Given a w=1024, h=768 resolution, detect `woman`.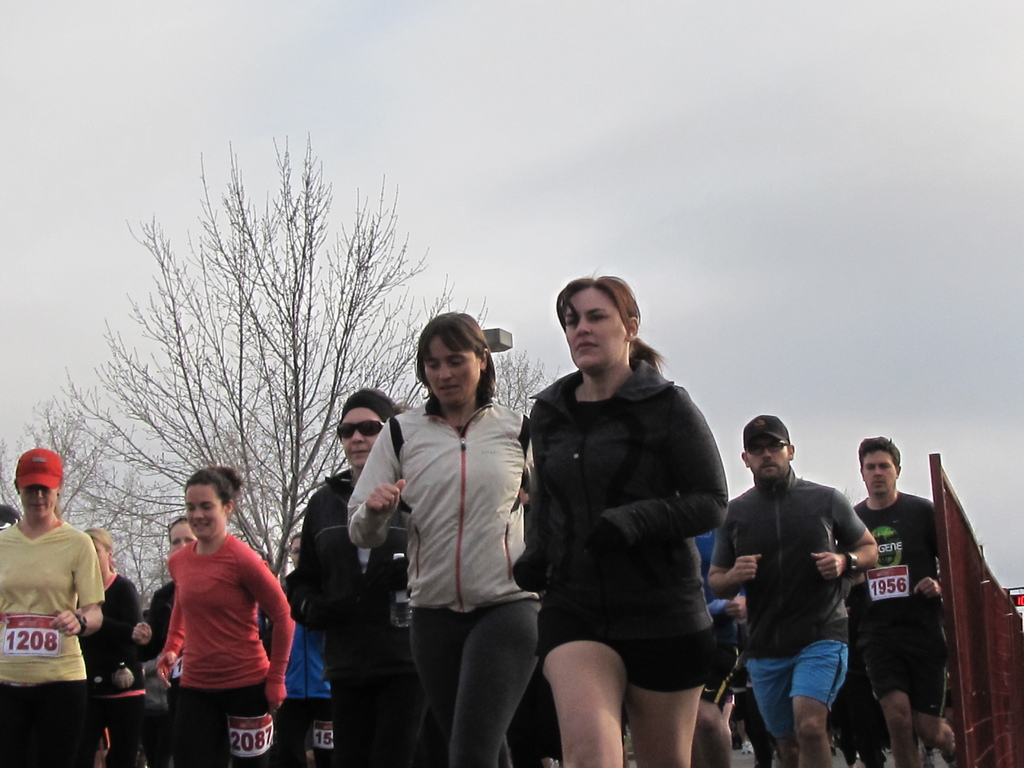
156:462:295:767.
